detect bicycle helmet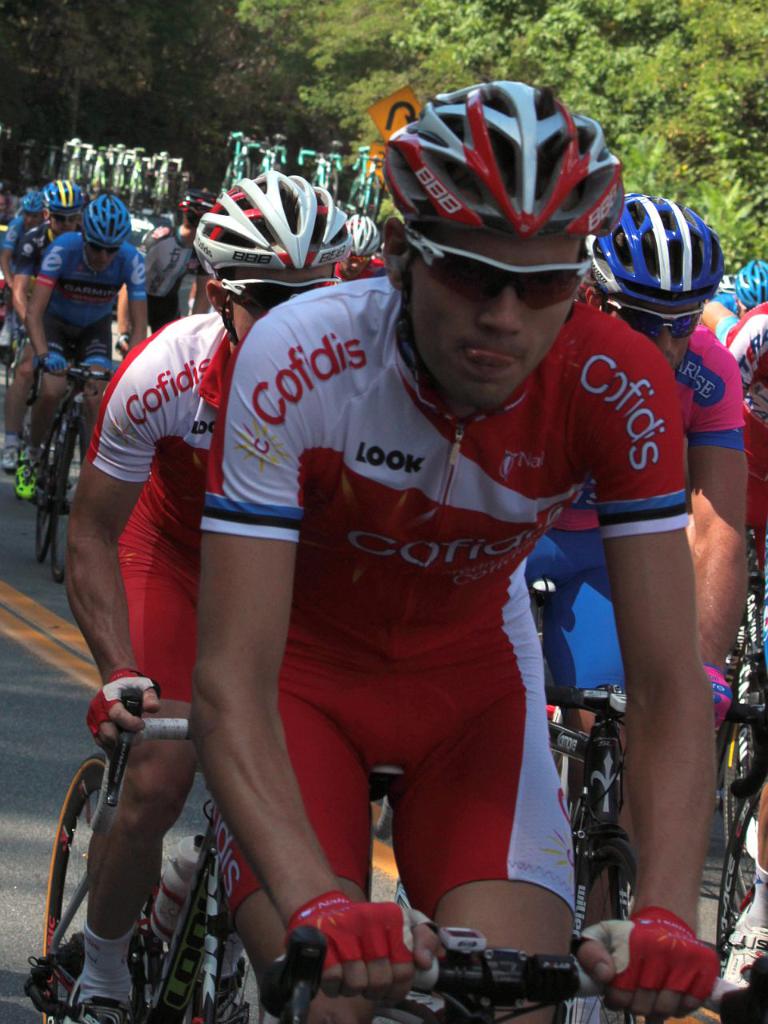
<box>194,170,349,262</box>
